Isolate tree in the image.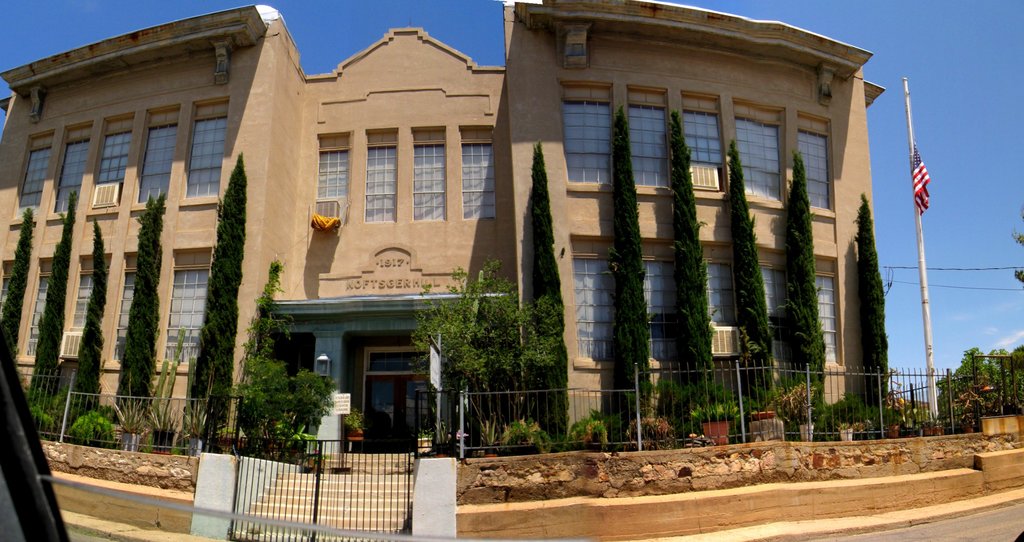
Isolated region: (left=188, top=155, right=248, bottom=446).
